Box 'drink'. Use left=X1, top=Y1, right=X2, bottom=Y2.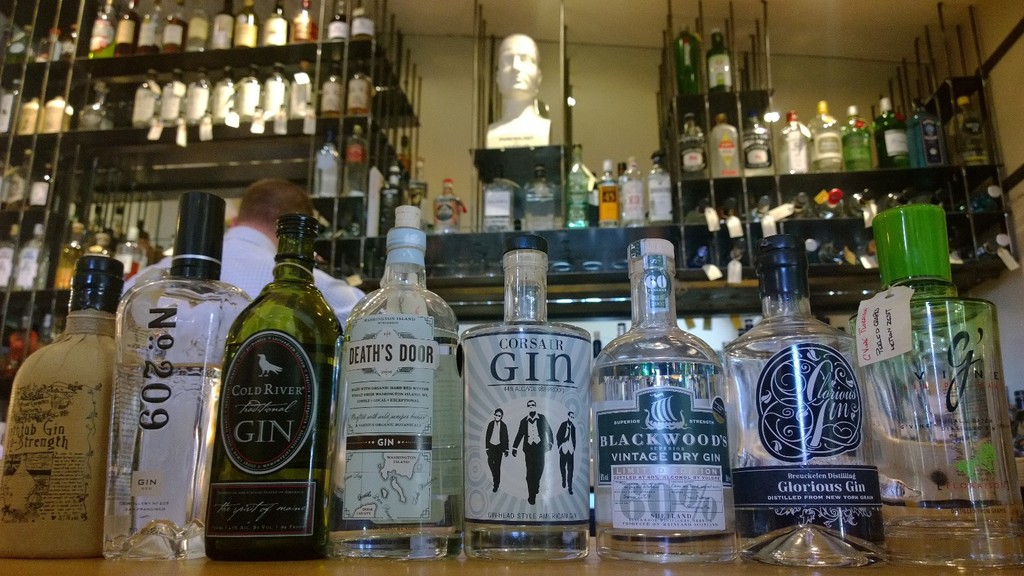
left=488, top=164, right=519, bottom=232.
